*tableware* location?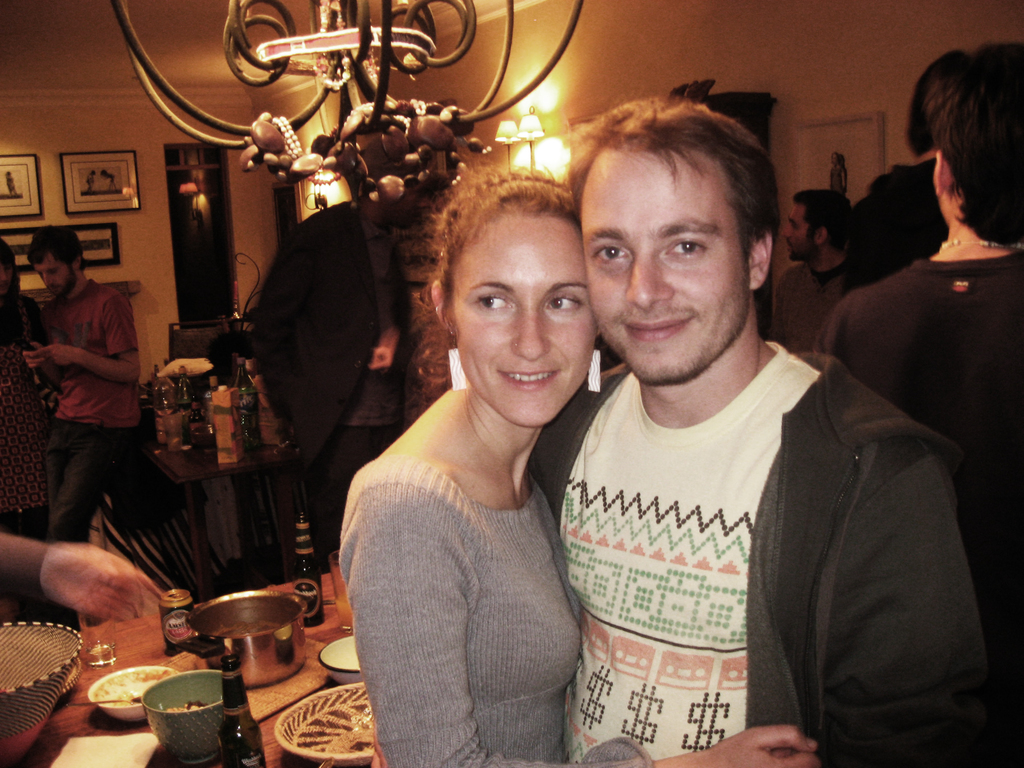
Rect(86, 694, 136, 701)
